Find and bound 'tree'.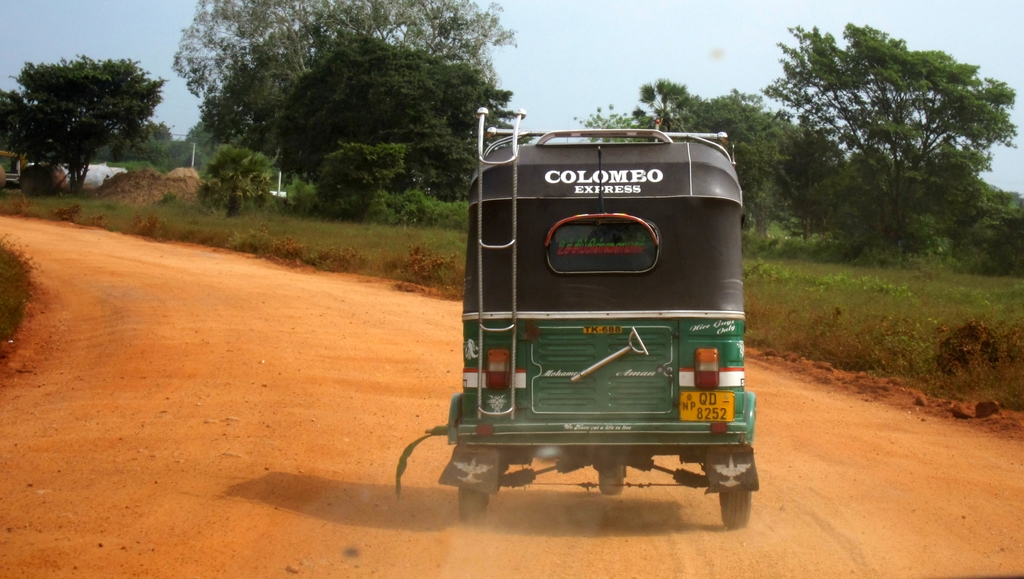
Bound: Rect(182, 113, 246, 183).
